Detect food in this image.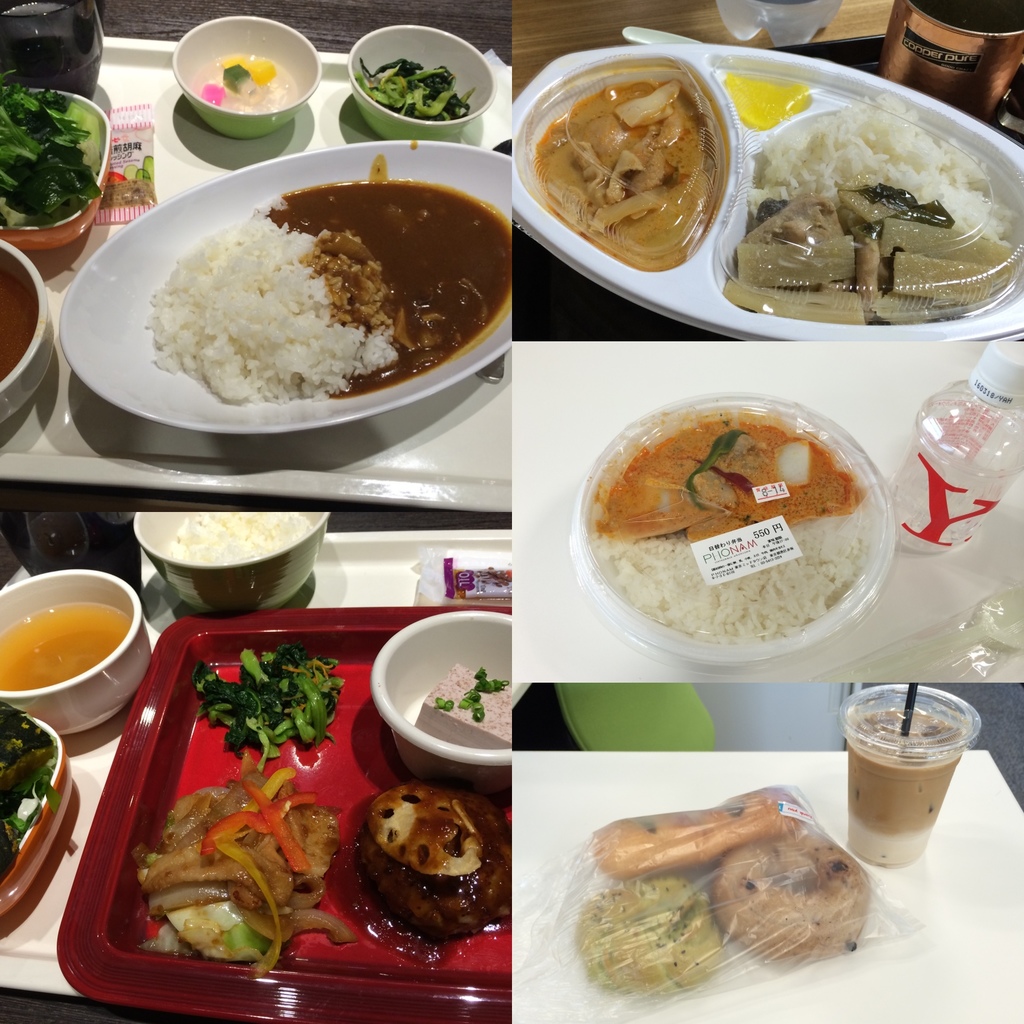
Detection: rect(531, 69, 728, 271).
